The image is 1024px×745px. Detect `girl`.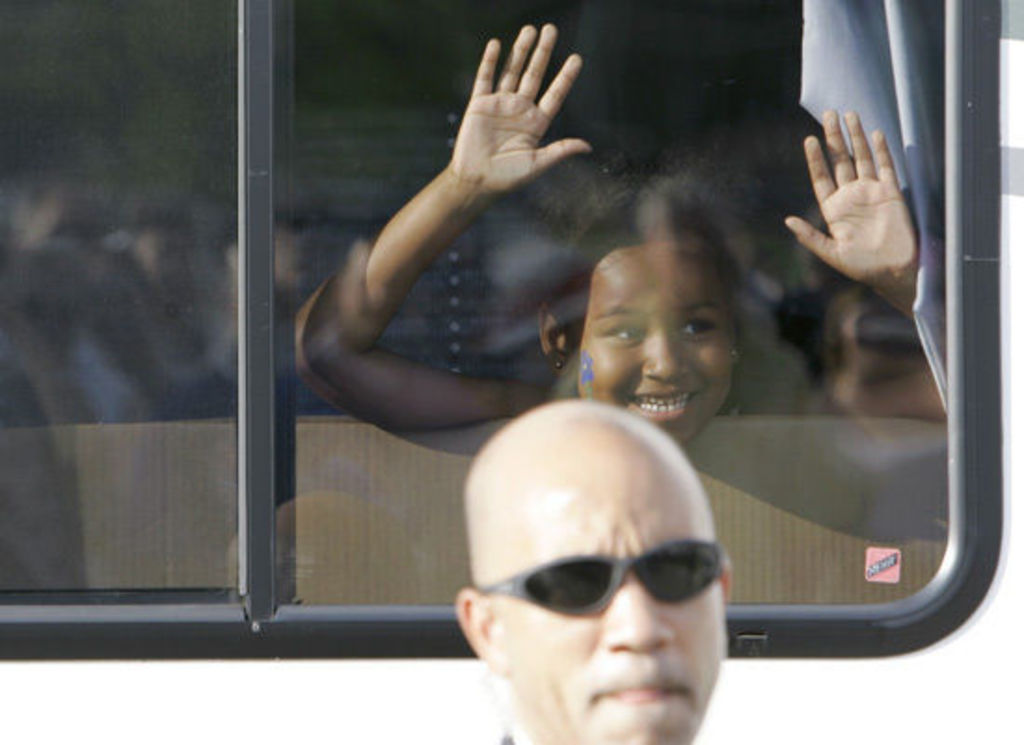
Detection: select_region(298, 26, 946, 434).
